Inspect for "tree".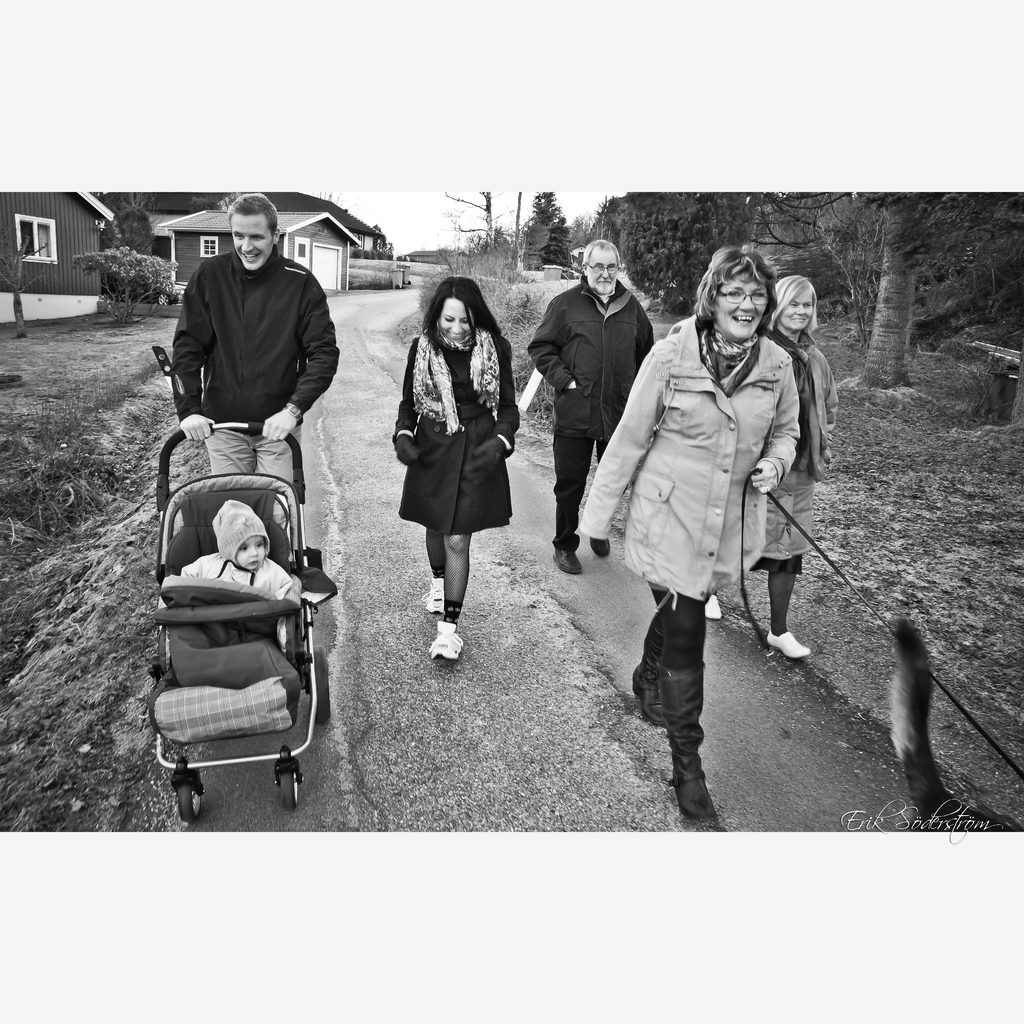
Inspection: (x1=186, y1=189, x2=244, y2=218).
